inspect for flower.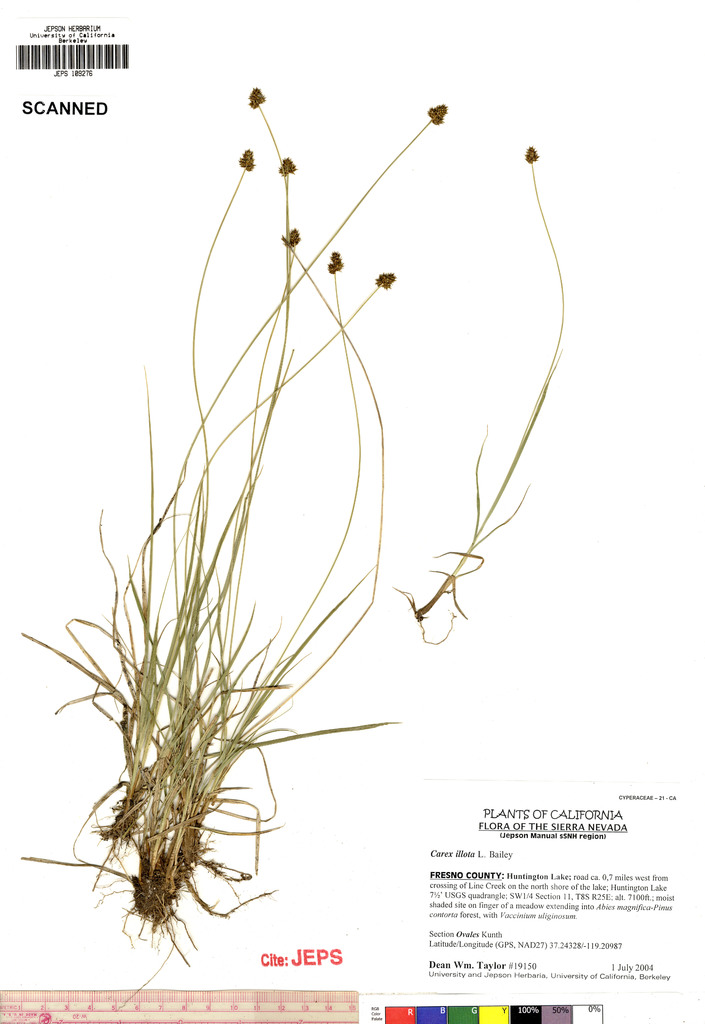
Inspection: x1=279 y1=157 x2=297 y2=176.
